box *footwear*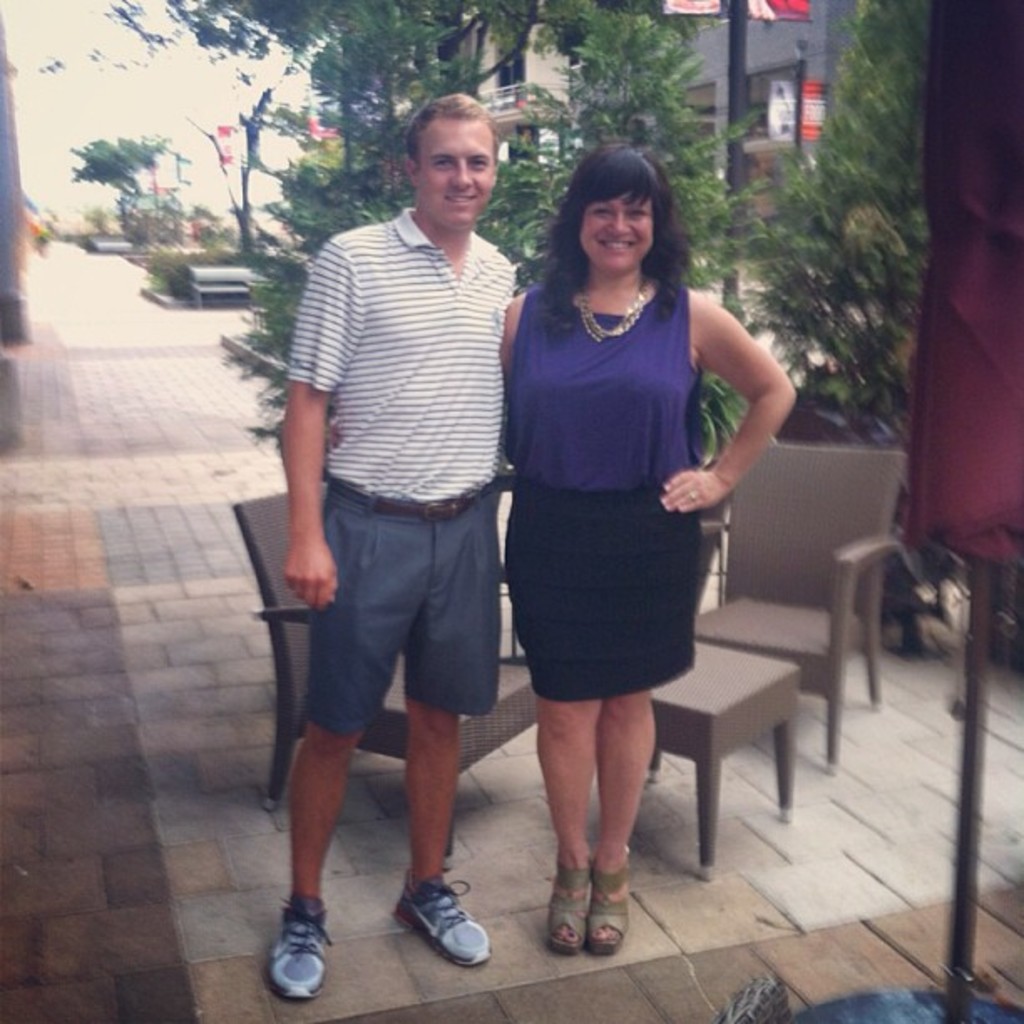
[x1=587, y1=865, x2=636, y2=957]
